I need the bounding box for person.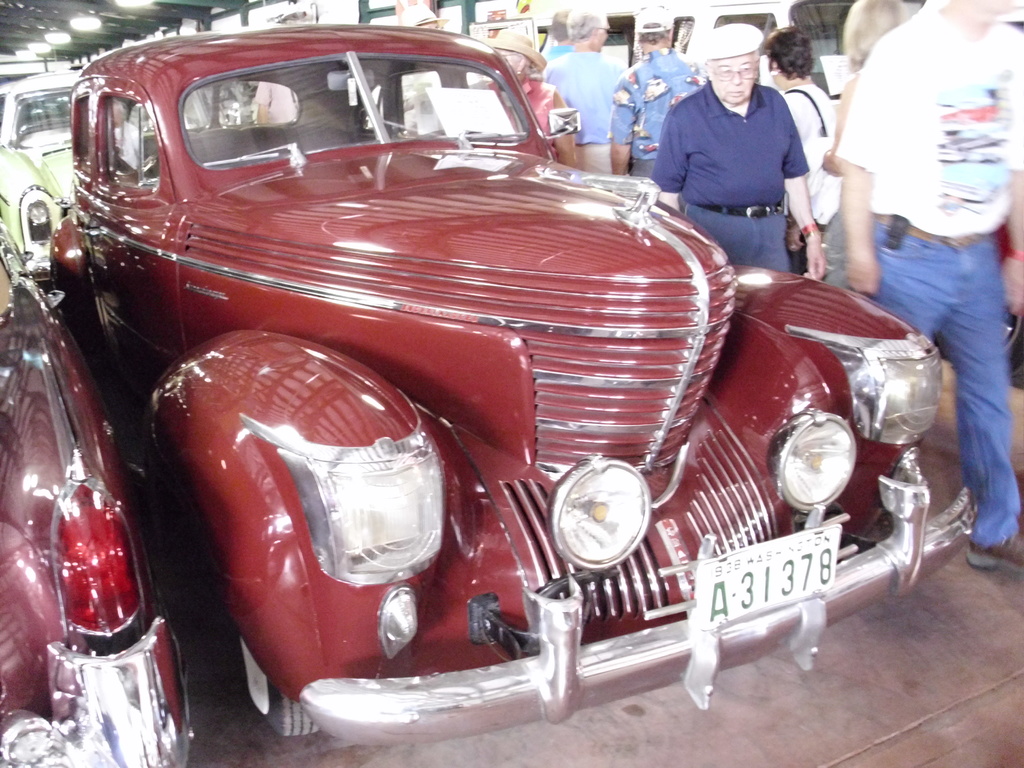
Here it is: pyautogui.locateOnScreen(255, 82, 303, 129).
